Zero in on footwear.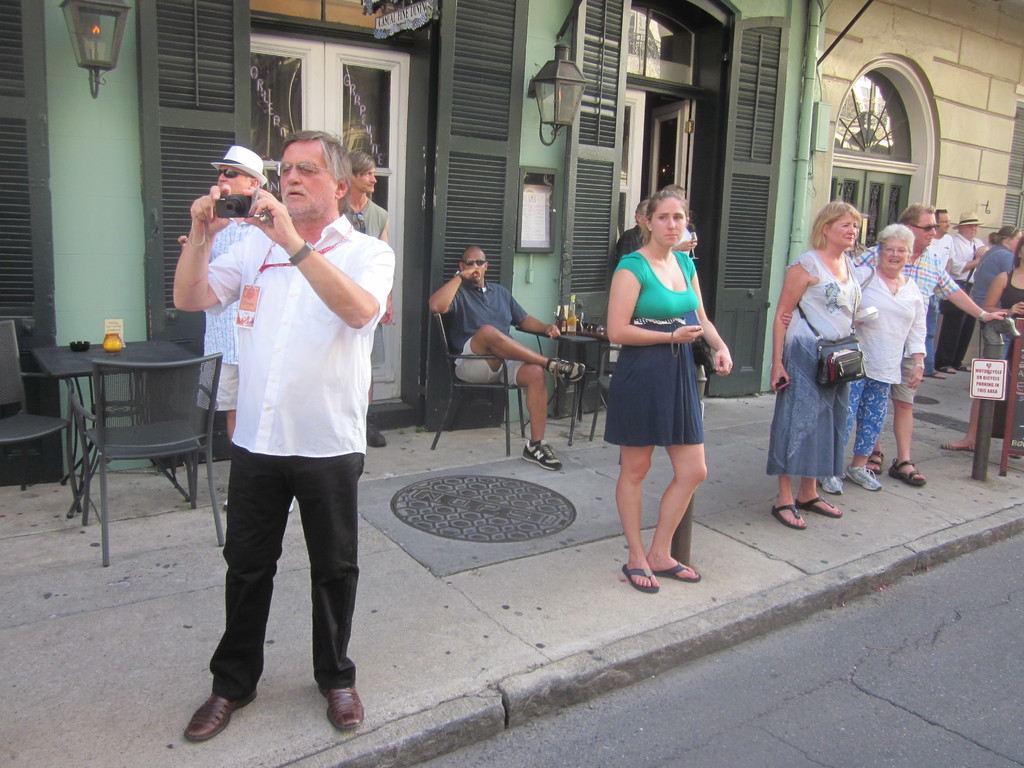
Zeroed in: {"x1": 362, "y1": 422, "x2": 387, "y2": 451}.
